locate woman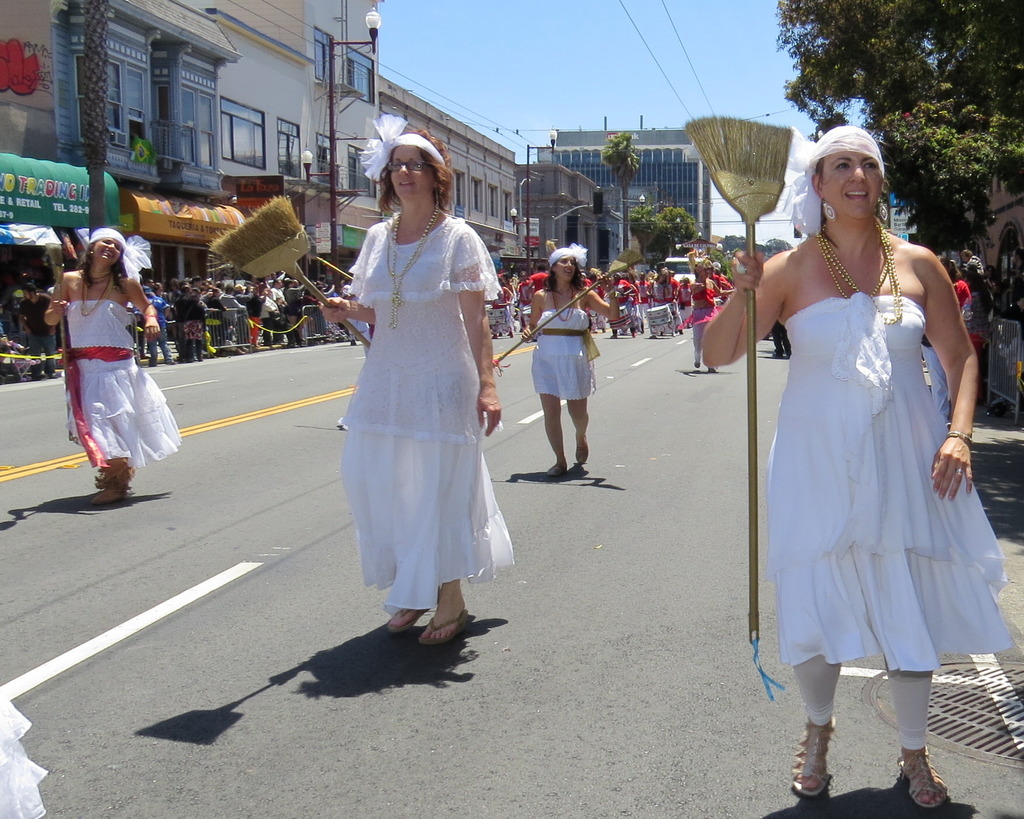
bbox=[957, 258, 1000, 414]
